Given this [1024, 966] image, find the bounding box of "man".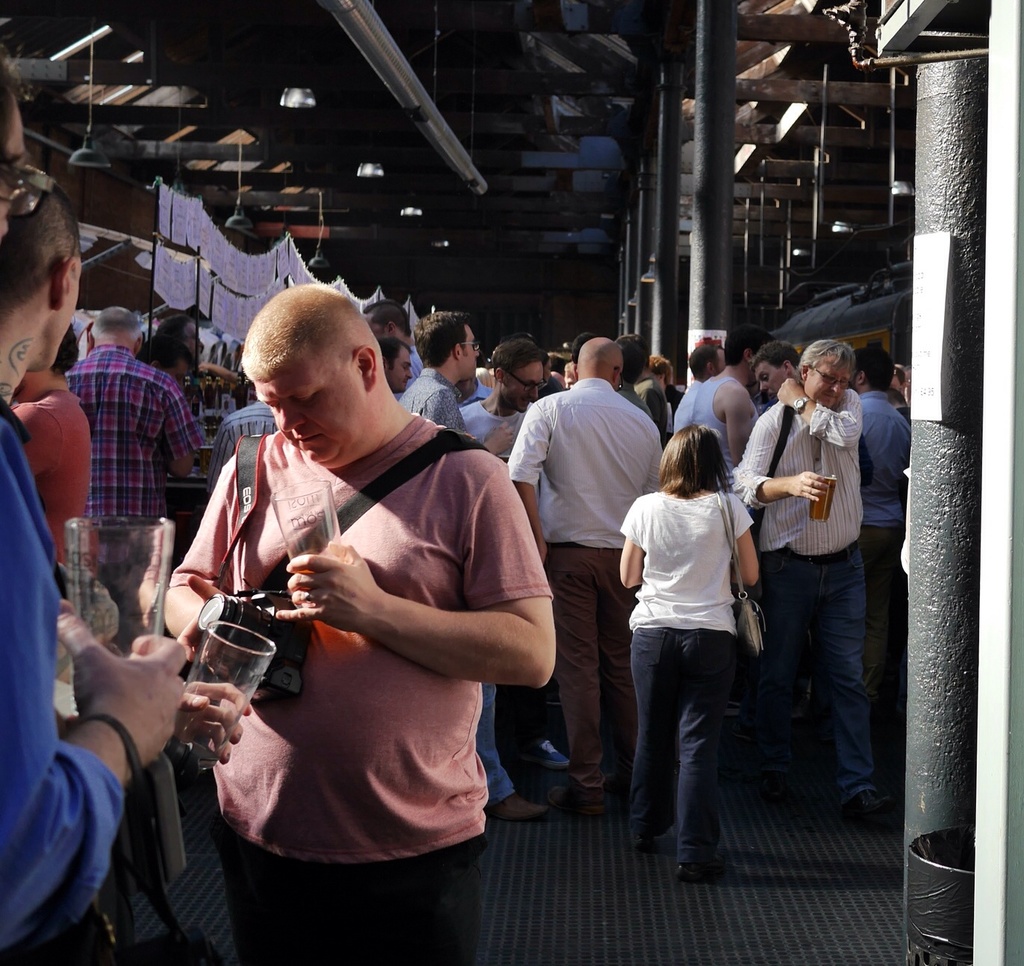
Rect(518, 335, 671, 810).
